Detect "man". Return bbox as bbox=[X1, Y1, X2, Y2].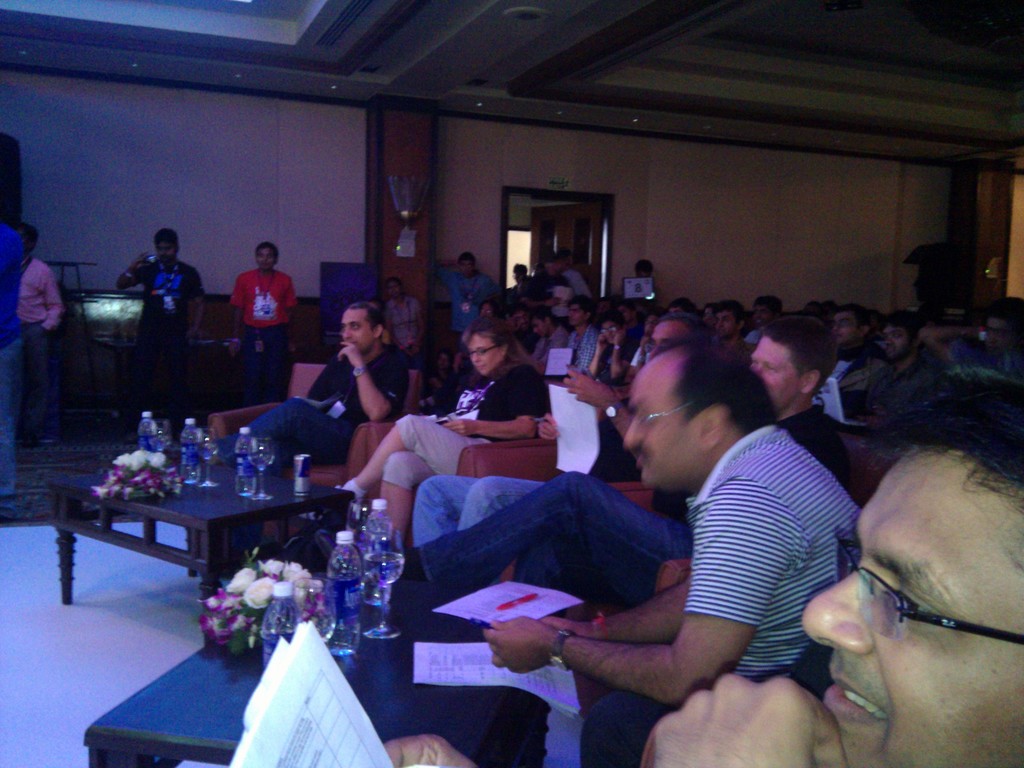
bbox=[221, 298, 407, 577].
